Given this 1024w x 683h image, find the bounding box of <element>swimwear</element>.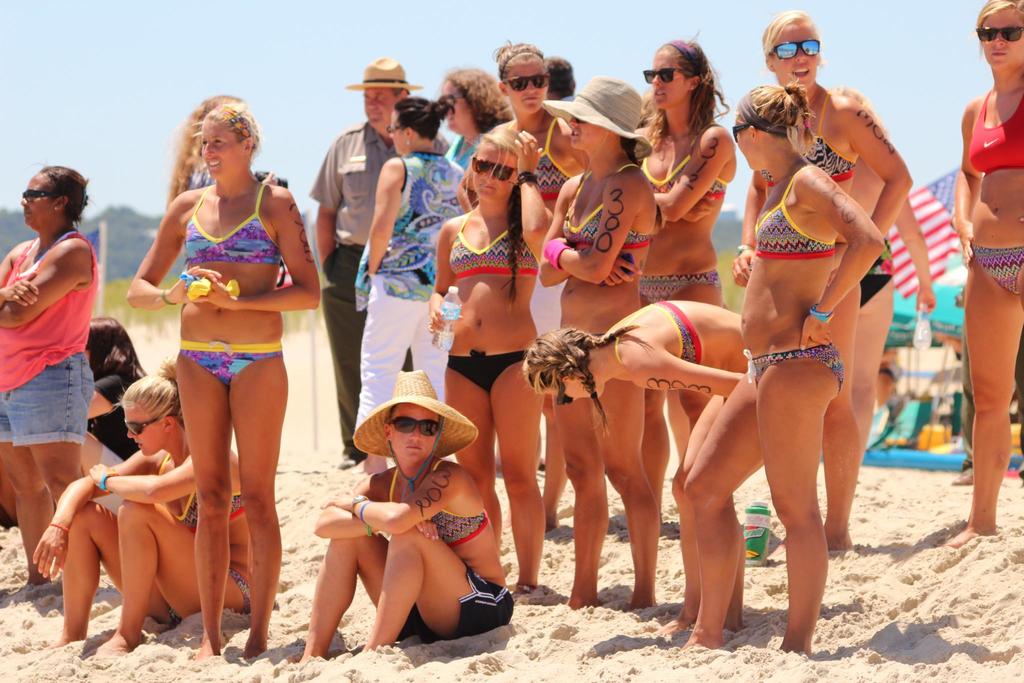
[527, 108, 566, 197].
